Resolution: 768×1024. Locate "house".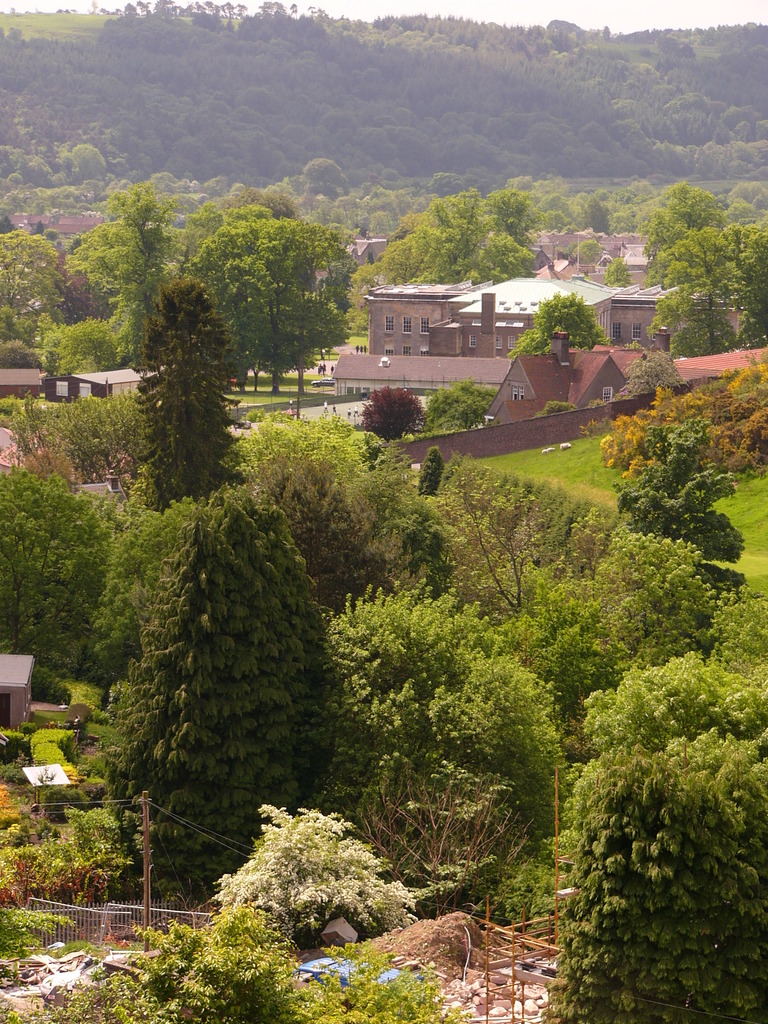
[left=438, top=262, right=628, bottom=353].
